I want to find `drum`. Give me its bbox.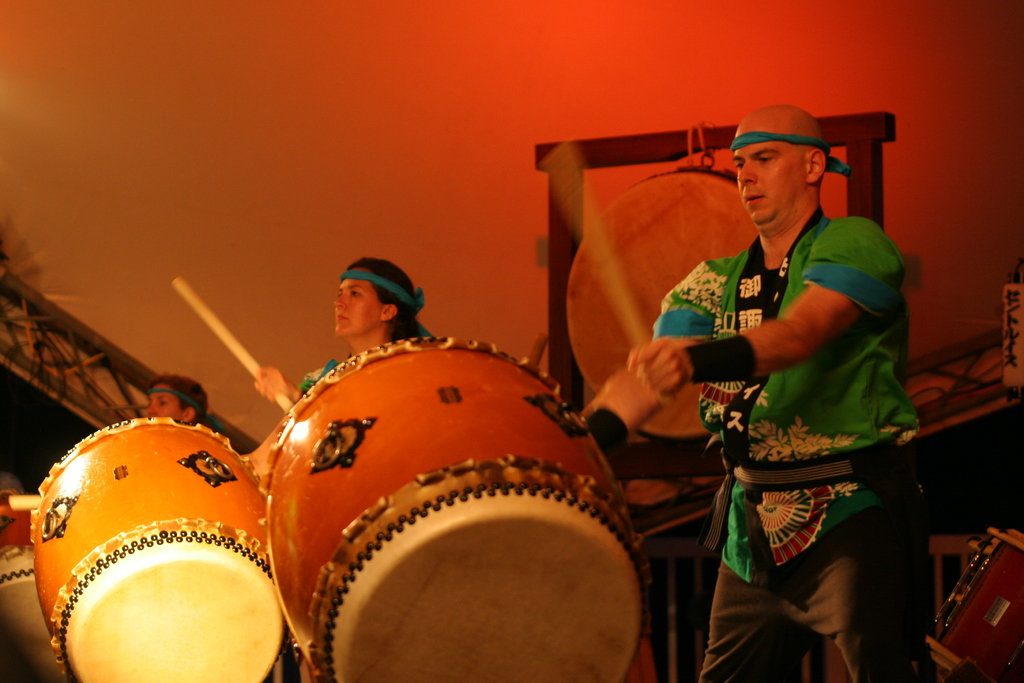
l=924, t=527, r=1023, b=682.
